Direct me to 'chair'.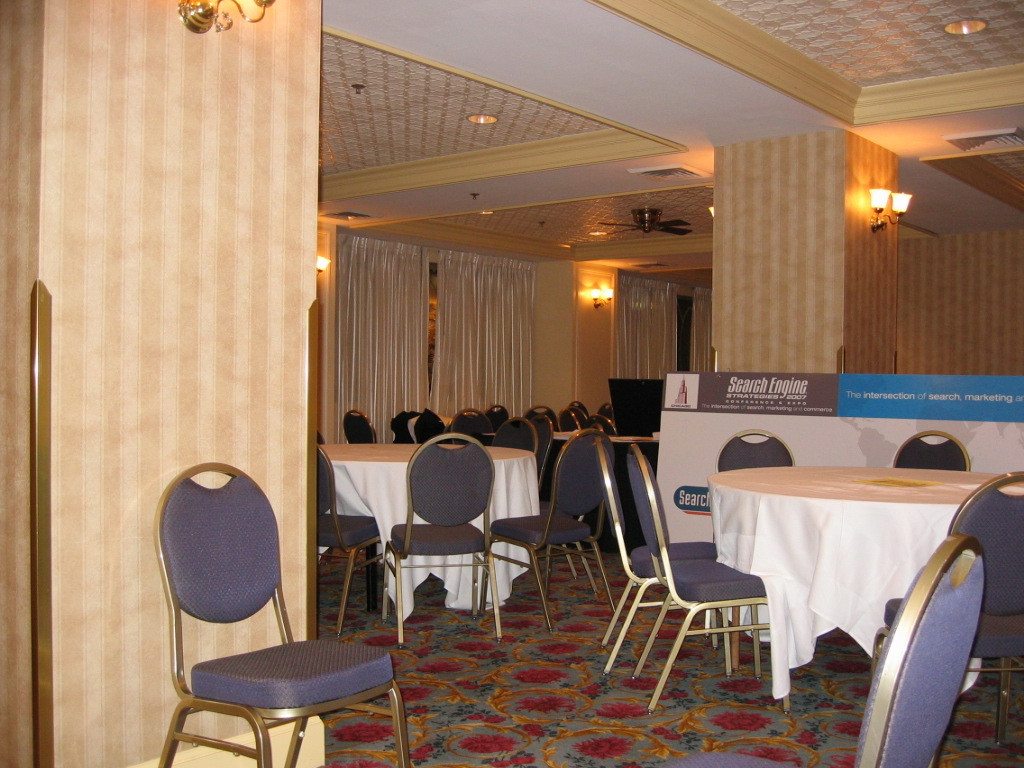
Direction: x1=476 y1=428 x2=624 y2=645.
